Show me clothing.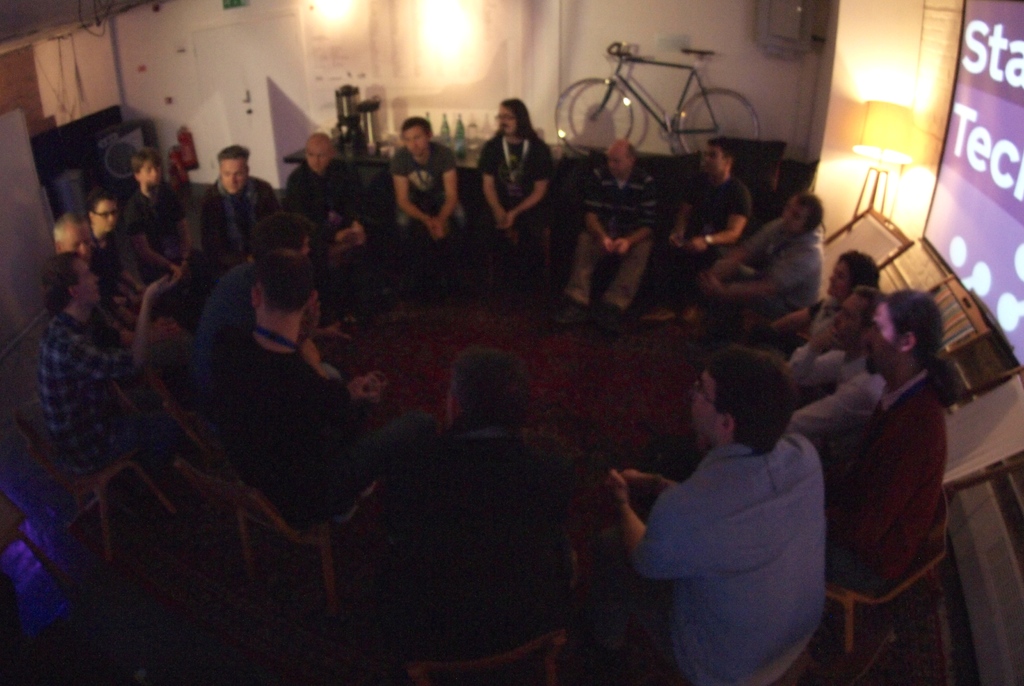
clothing is here: l=121, t=183, r=204, b=268.
